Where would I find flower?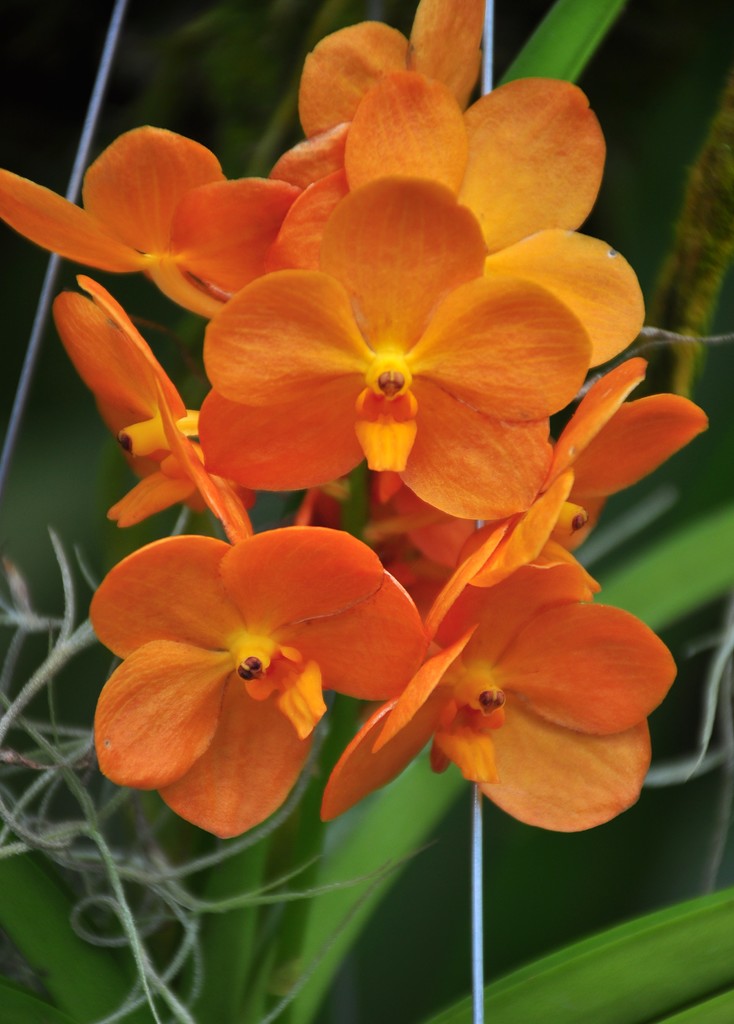
At <box>54,317,244,527</box>.
